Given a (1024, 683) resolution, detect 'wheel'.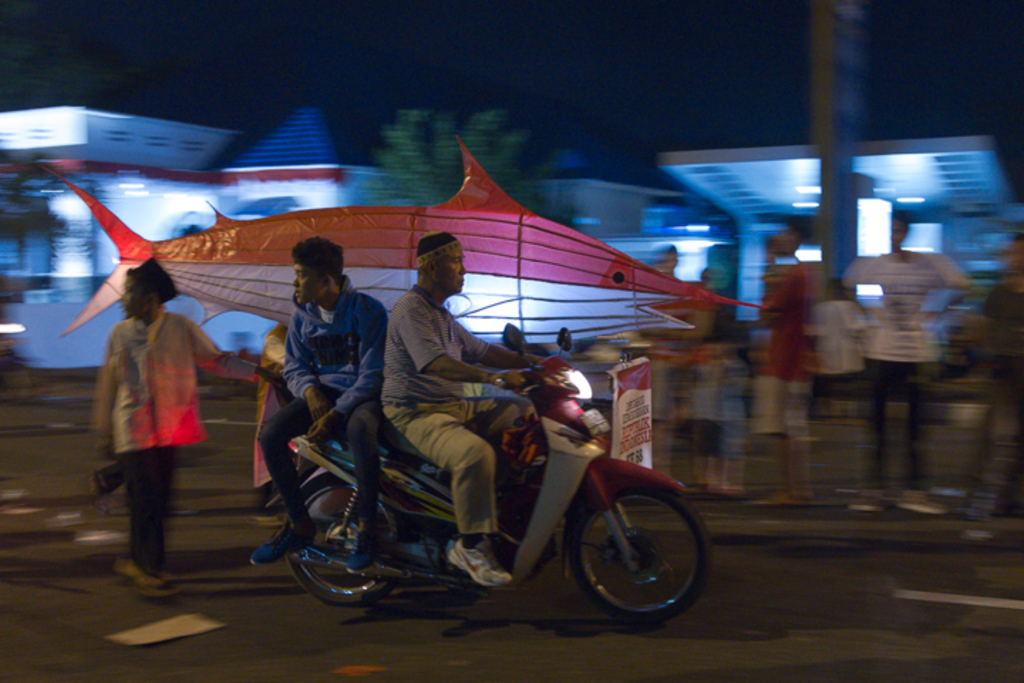
(567,465,715,626).
